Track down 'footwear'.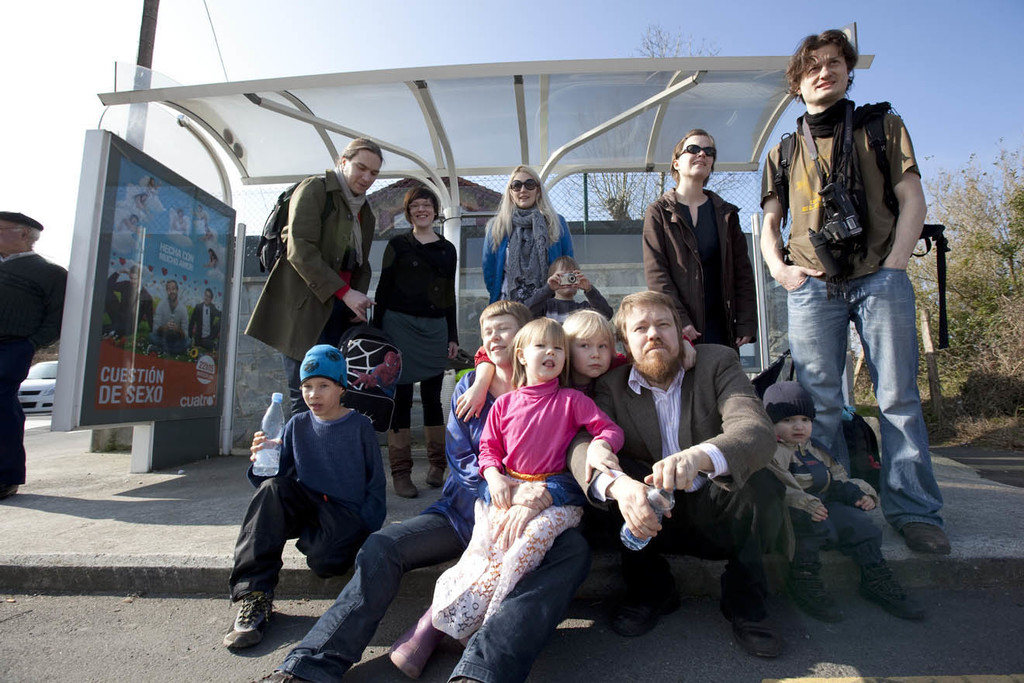
Tracked to bbox=(857, 563, 920, 621).
